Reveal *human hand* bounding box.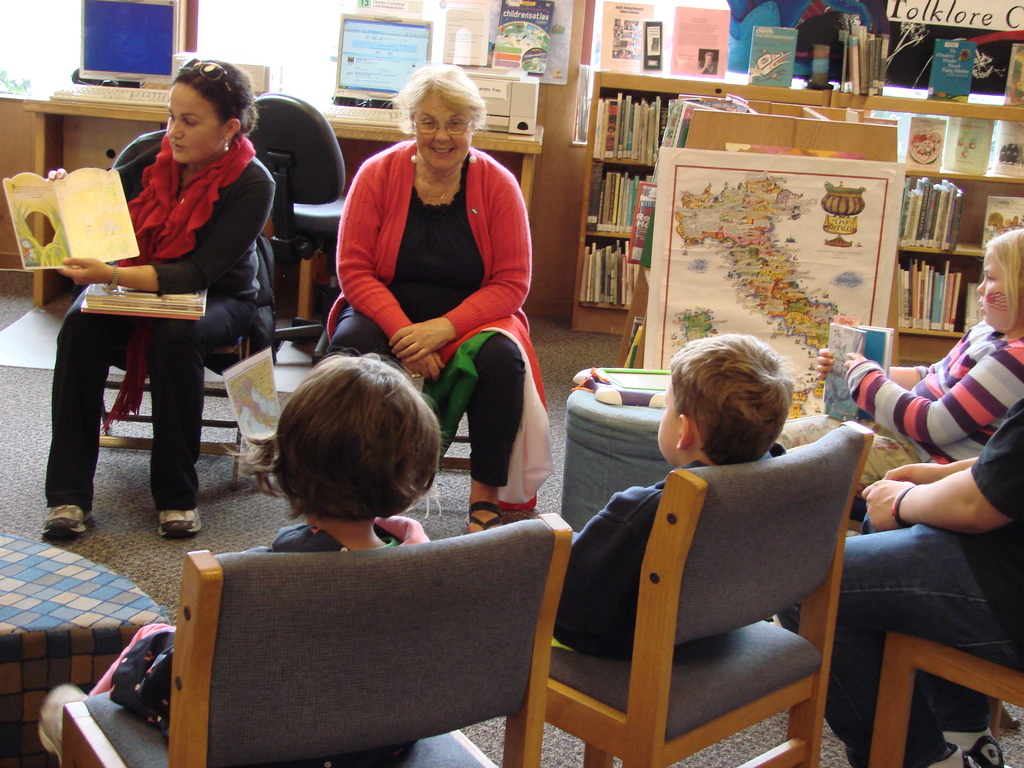
Revealed: pyautogui.locateOnScreen(56, 255, 113, 285).
